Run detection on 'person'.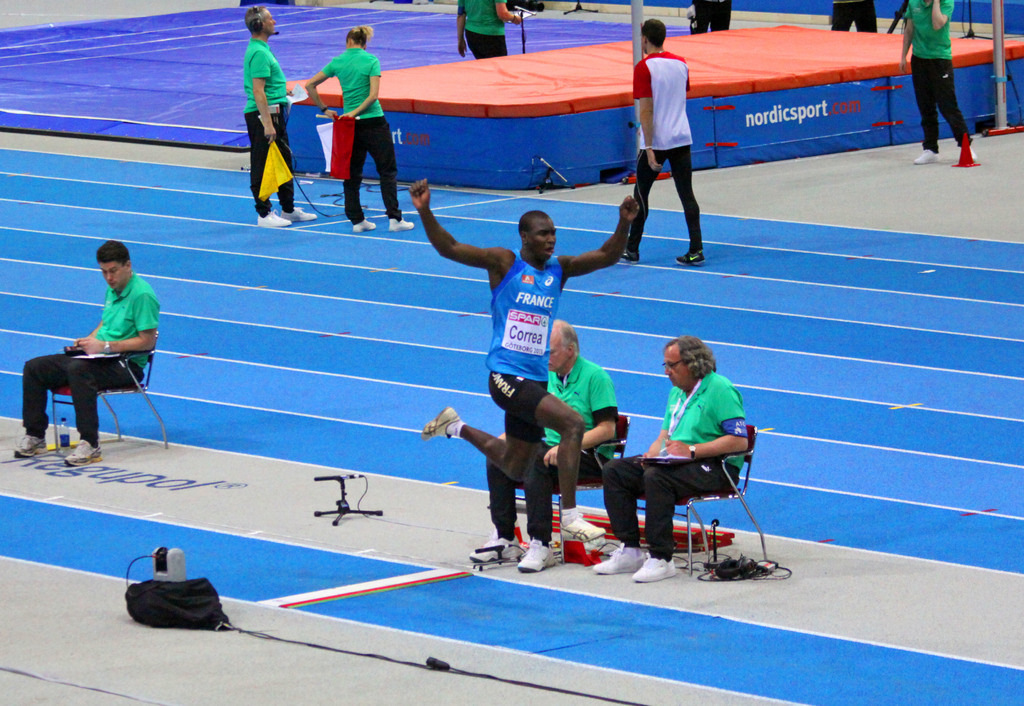
Result: rect(404, 176, 641, 538).
